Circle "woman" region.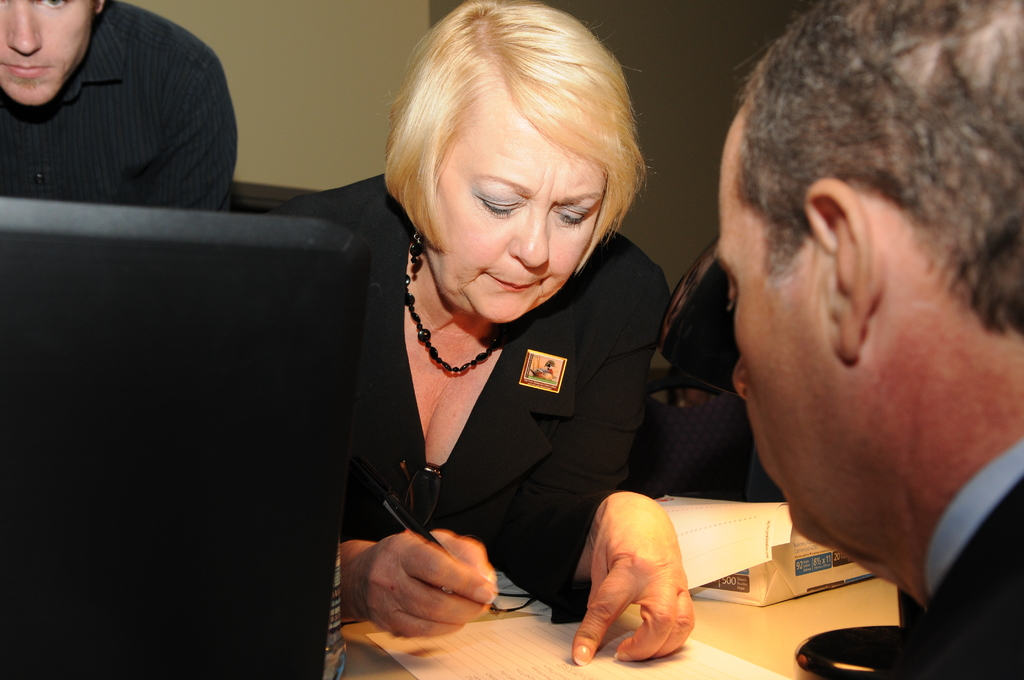
Region: (x1=286, y1=12, x2=711, y2=659).
